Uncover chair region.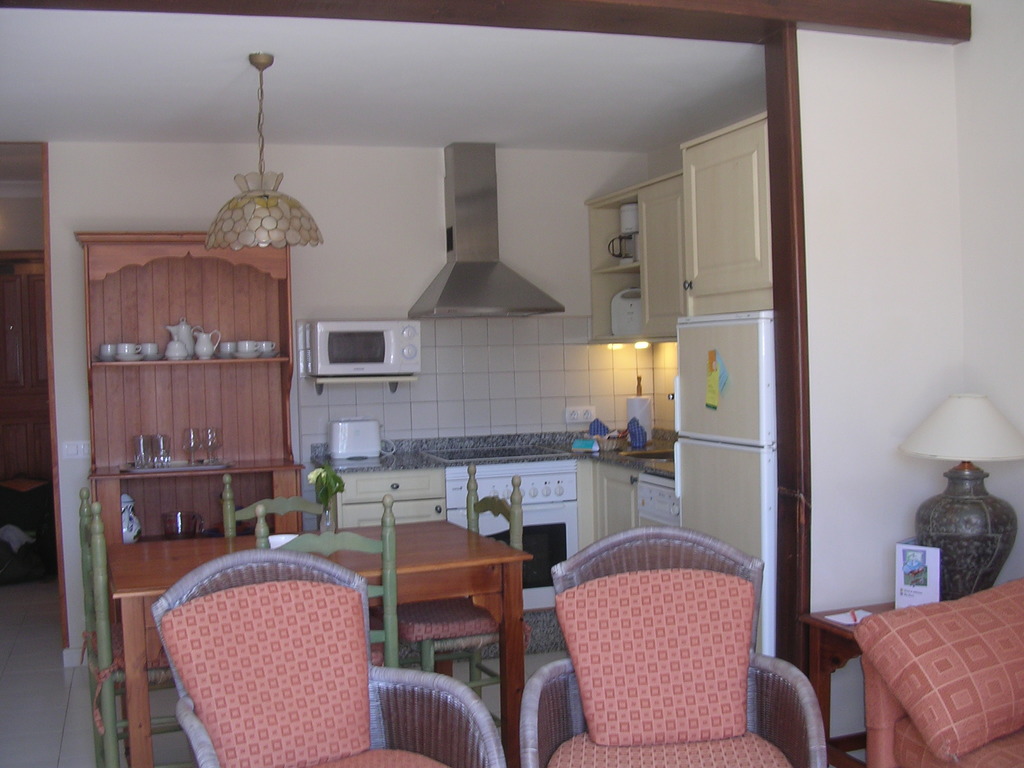
Uncovered: 75, 490, 195, 767.
